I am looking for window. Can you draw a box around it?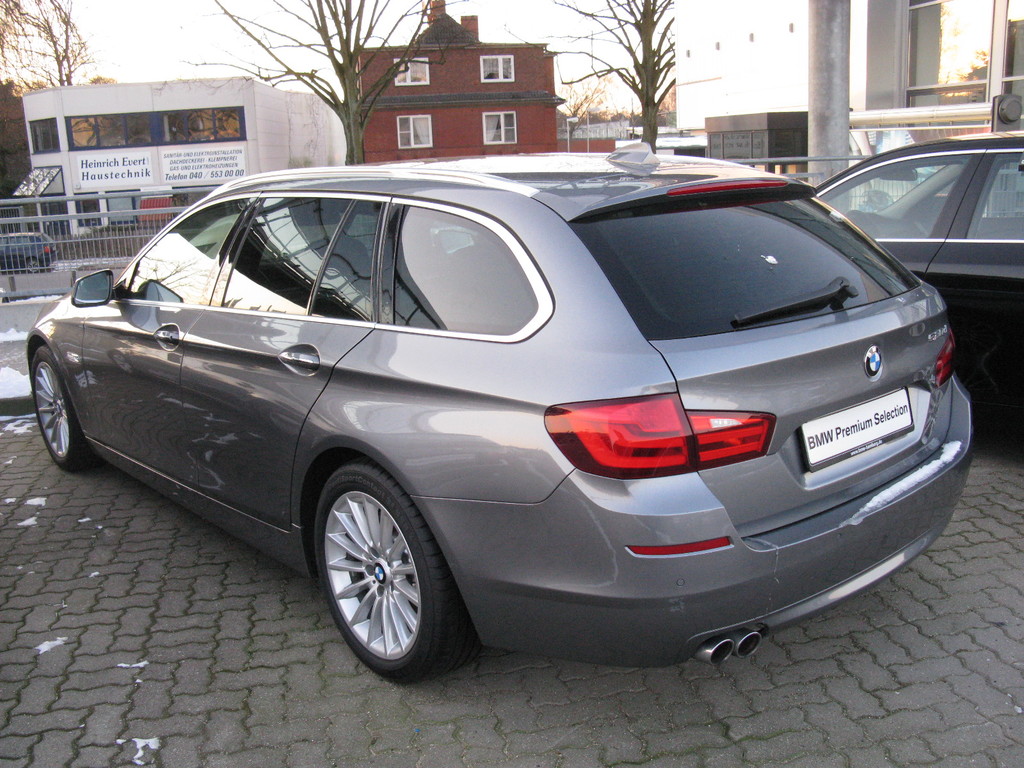
Sure, the bounding box is 396/115/431/147.
